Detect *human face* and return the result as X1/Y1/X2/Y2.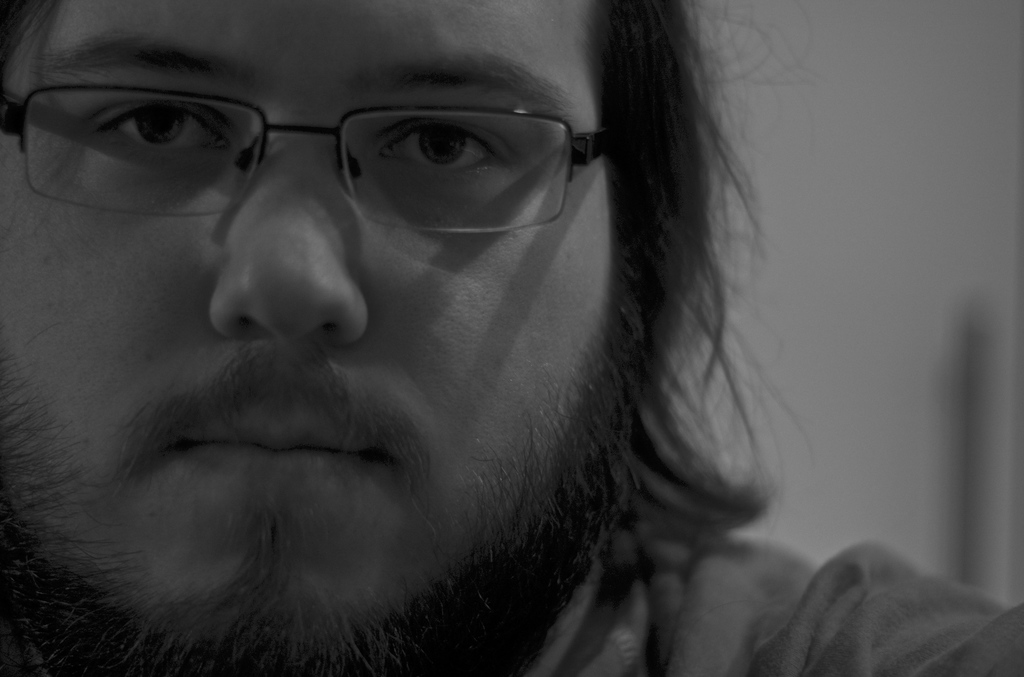
0/1/614/630.
